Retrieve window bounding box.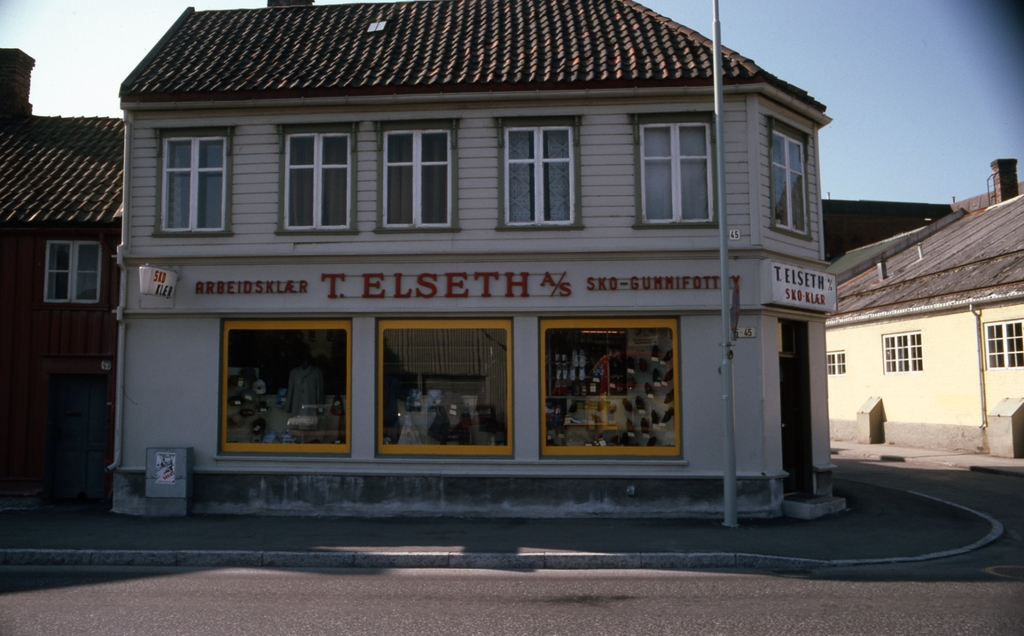
Bounding box: (984,322,1023,371).
